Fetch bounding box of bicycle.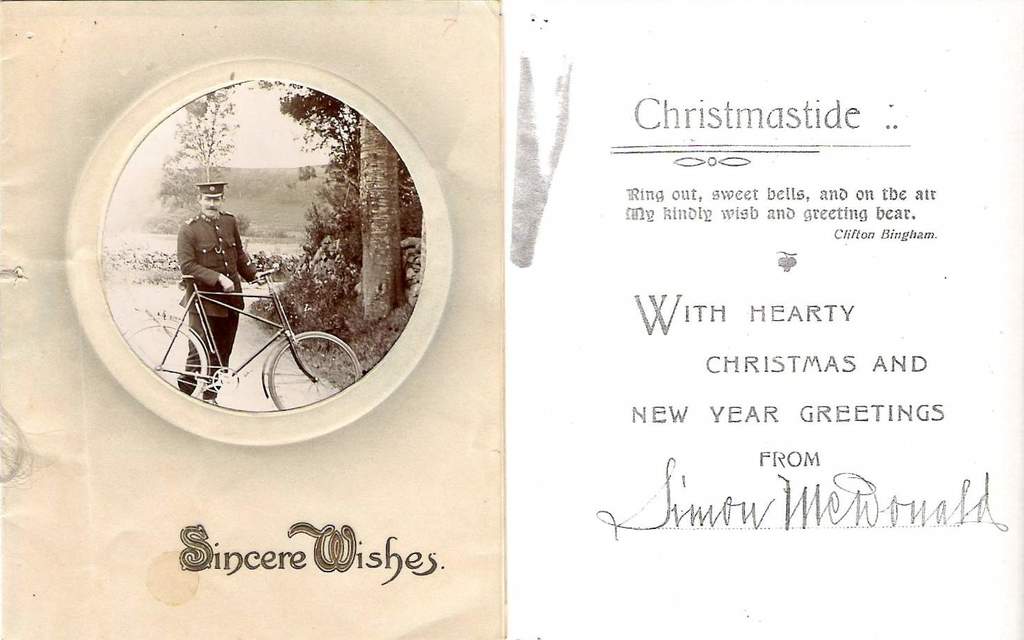
Bbox: bbox=(124, 260, 362, 410).
